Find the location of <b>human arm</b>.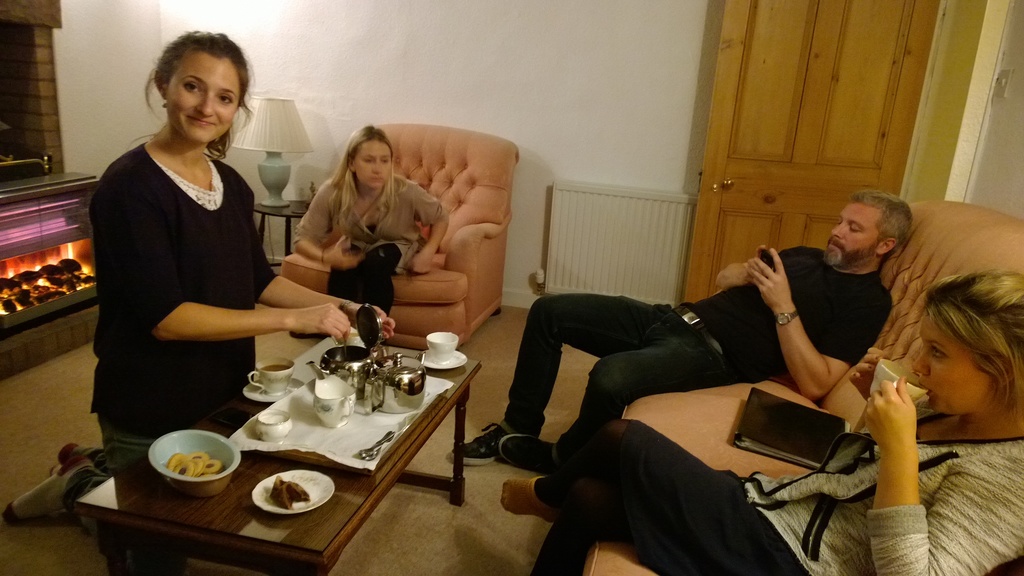
Location: [x1=712, y1=259, x2=778, y2=282].
